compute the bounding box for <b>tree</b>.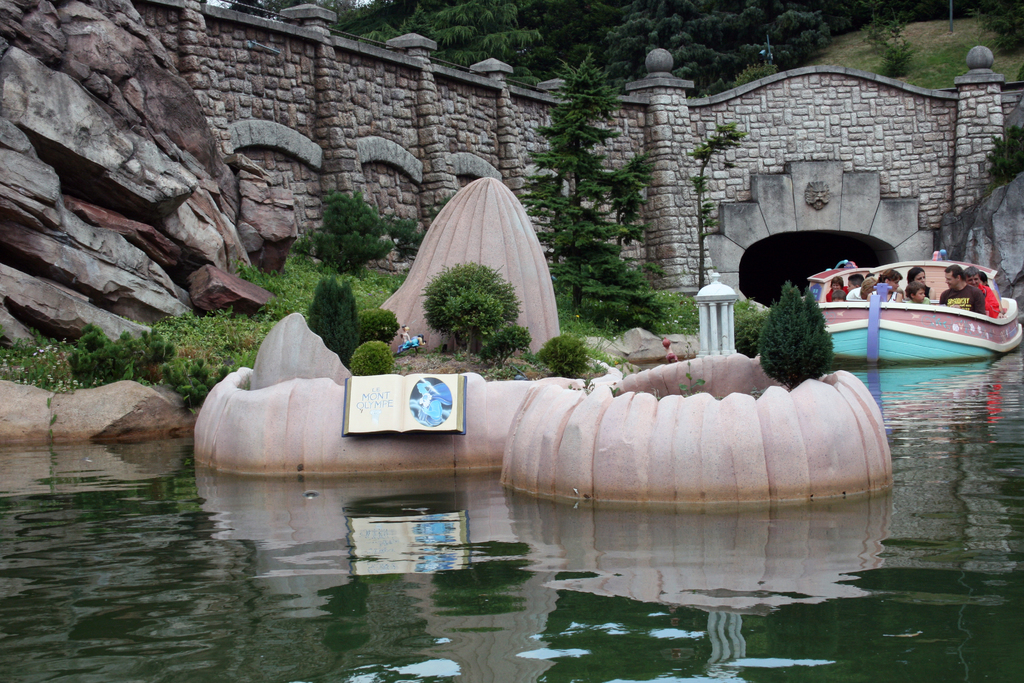
519 47 670 311.
